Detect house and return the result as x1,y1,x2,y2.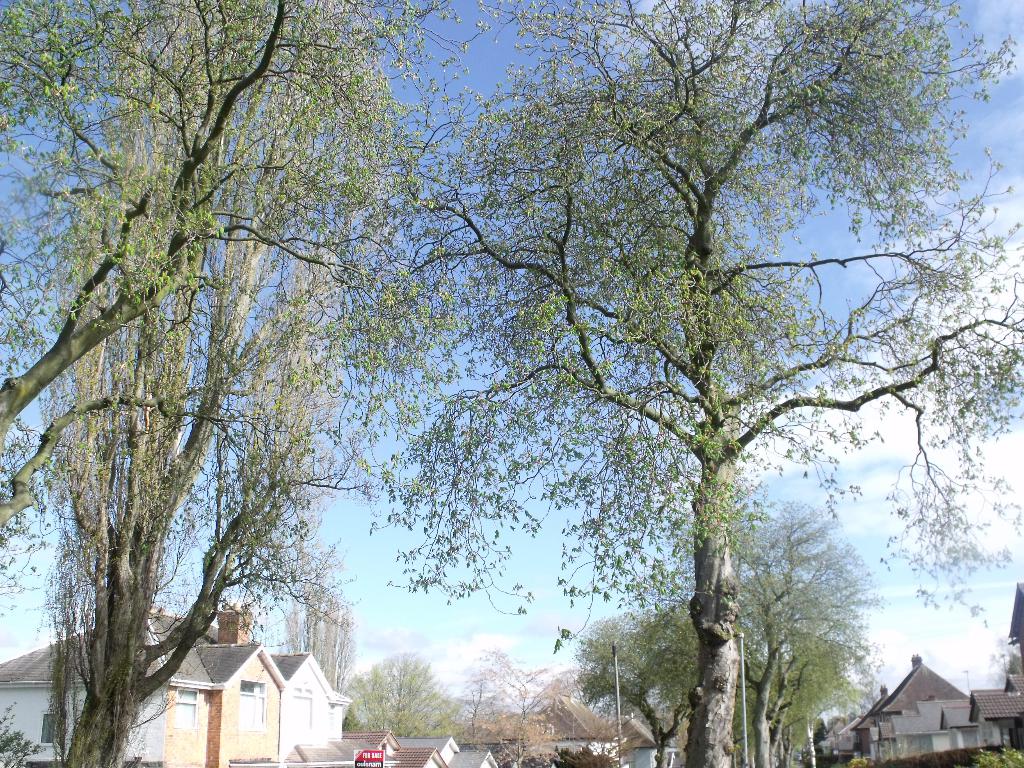
275,643,354,760.
